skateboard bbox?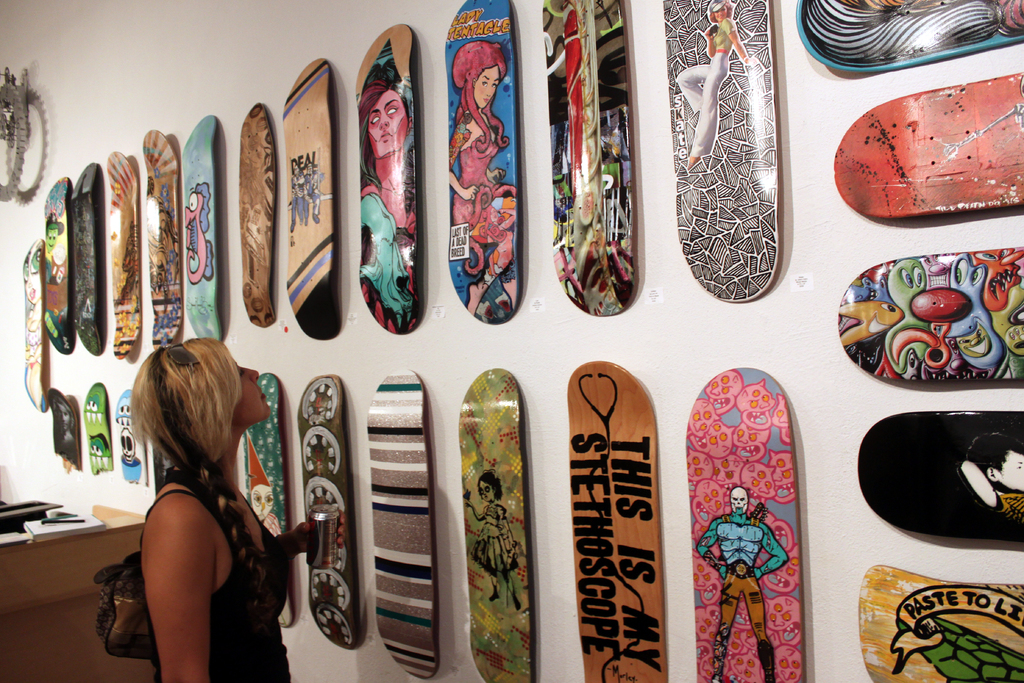
select_region(238, 101, 275, 327)
